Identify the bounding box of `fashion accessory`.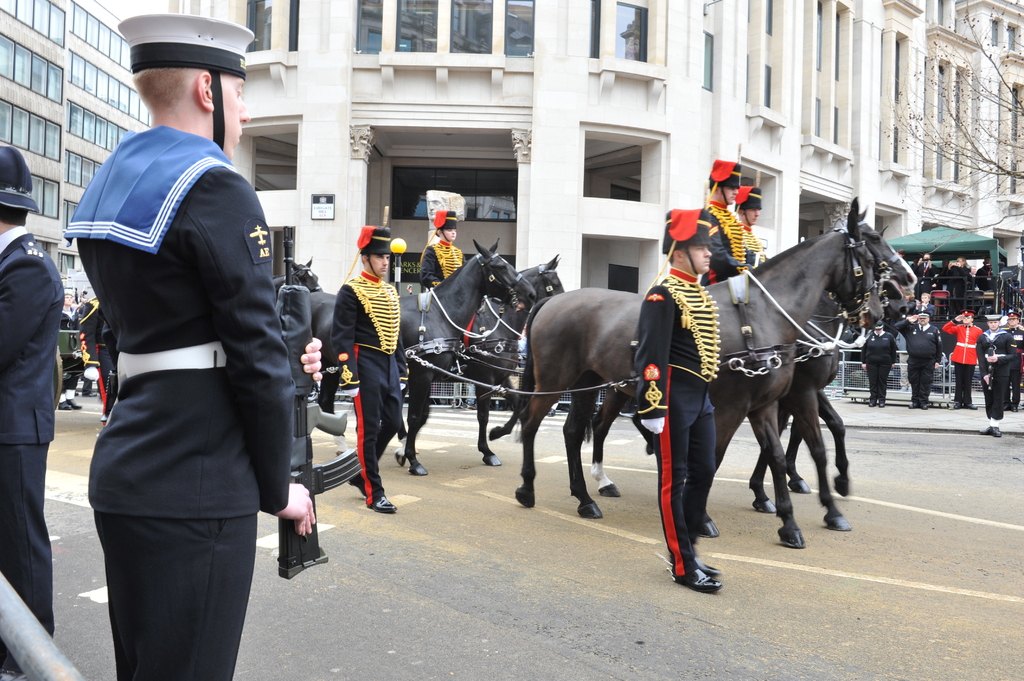
{"left": 67, "top": 397, "right": 81, "bottom": 409}.
